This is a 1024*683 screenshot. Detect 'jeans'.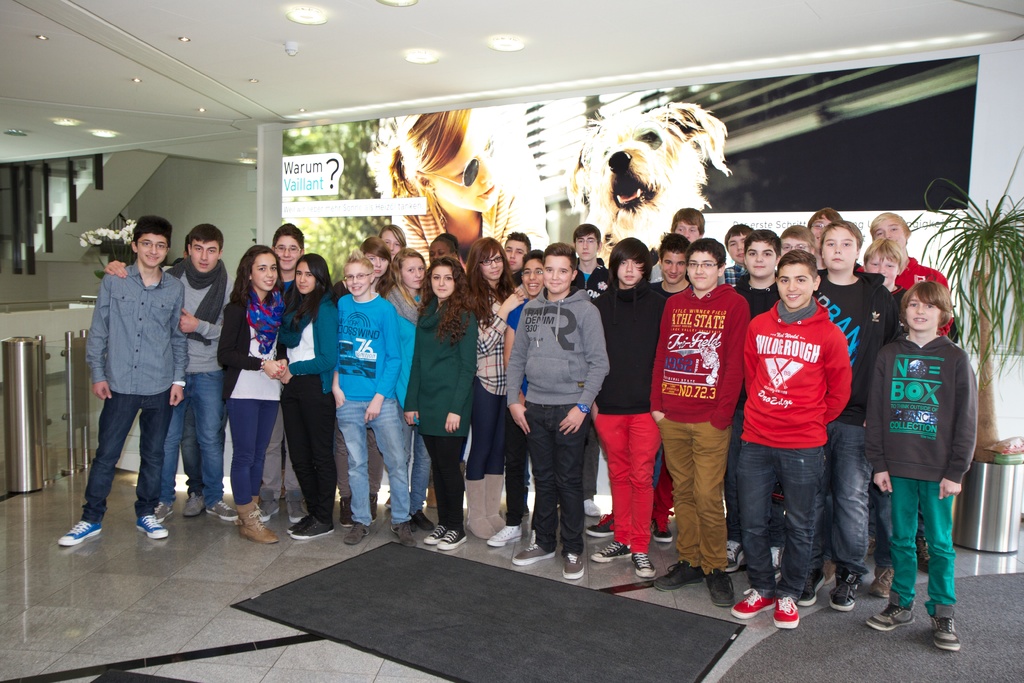
select_region(174, 367, 228, 510).
